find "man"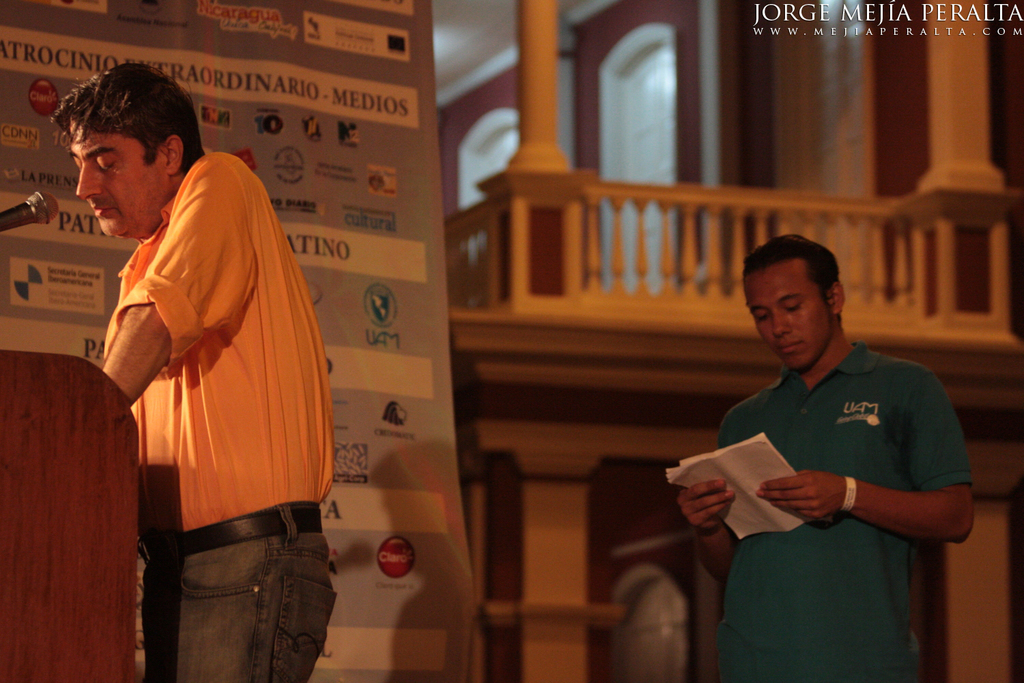
bbox=[54, 60, 338, 682]
